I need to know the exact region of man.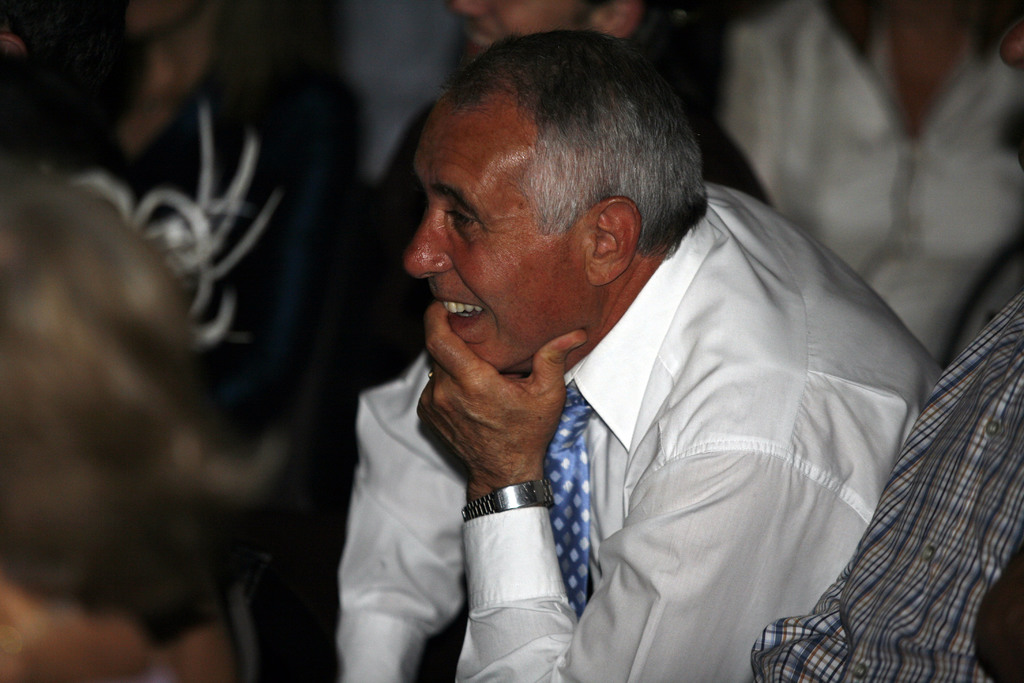
Region: Rect(27, 0, 298, 460).
